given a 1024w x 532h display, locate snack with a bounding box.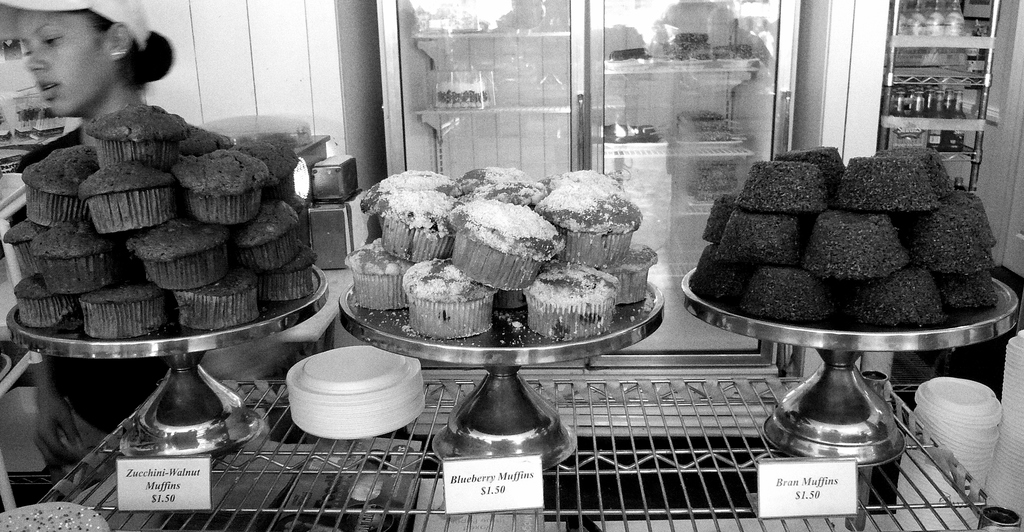
Located: BBox(396, 268, 488, 326).
